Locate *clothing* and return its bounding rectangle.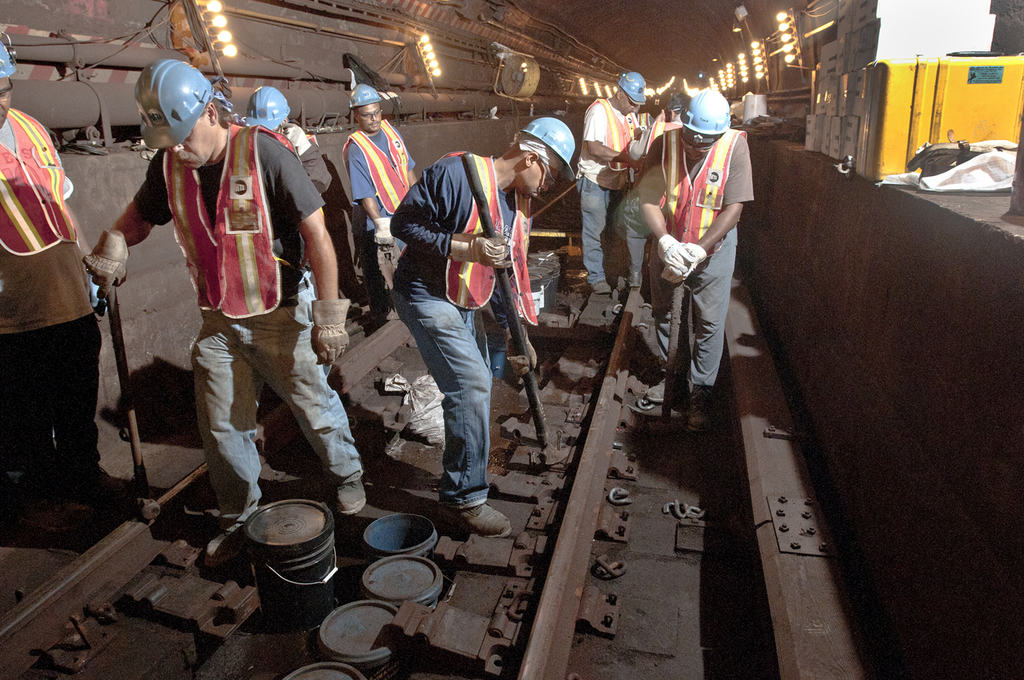
637,103,655,139.
